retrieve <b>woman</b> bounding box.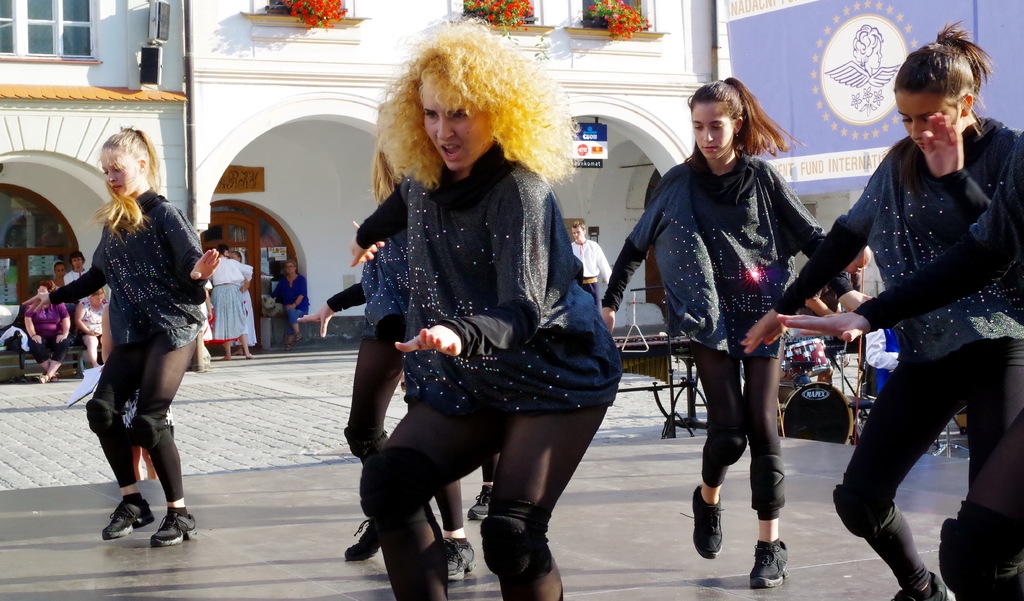
Bounding box: region(25, 284, 75, 381).
